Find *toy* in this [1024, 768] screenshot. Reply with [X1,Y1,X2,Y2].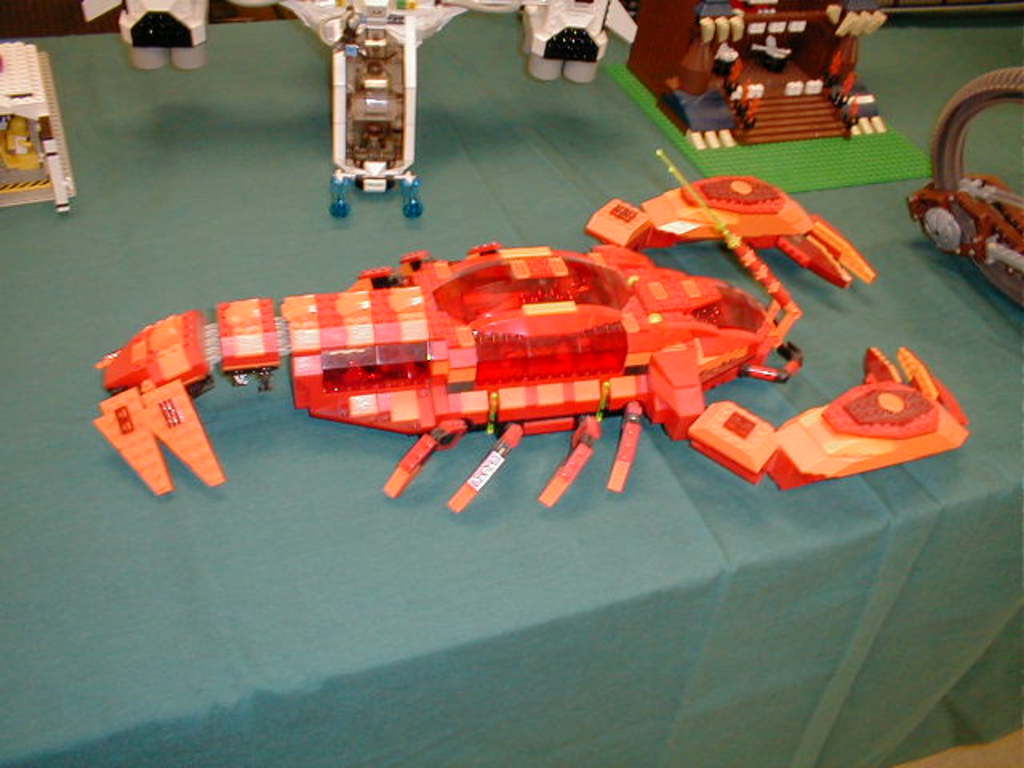
[630,0,938,187].
